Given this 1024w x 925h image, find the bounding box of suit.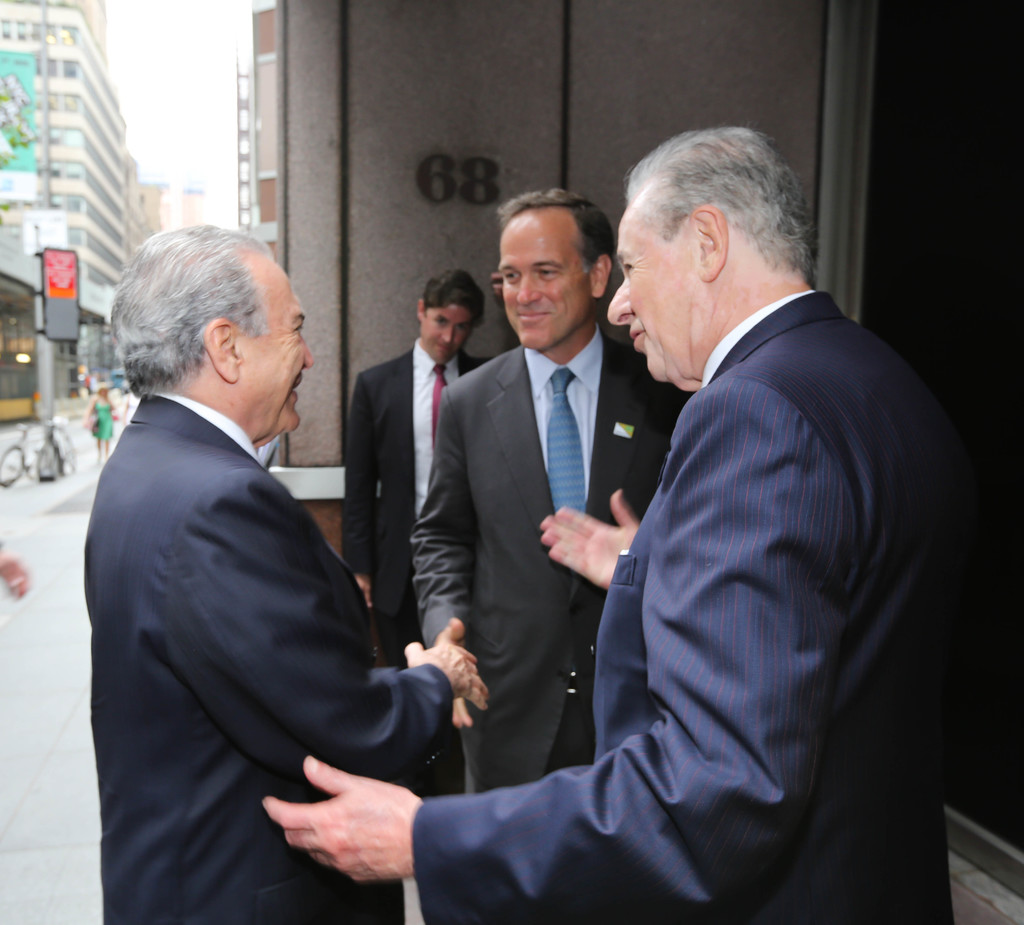
86 395 456 924.
